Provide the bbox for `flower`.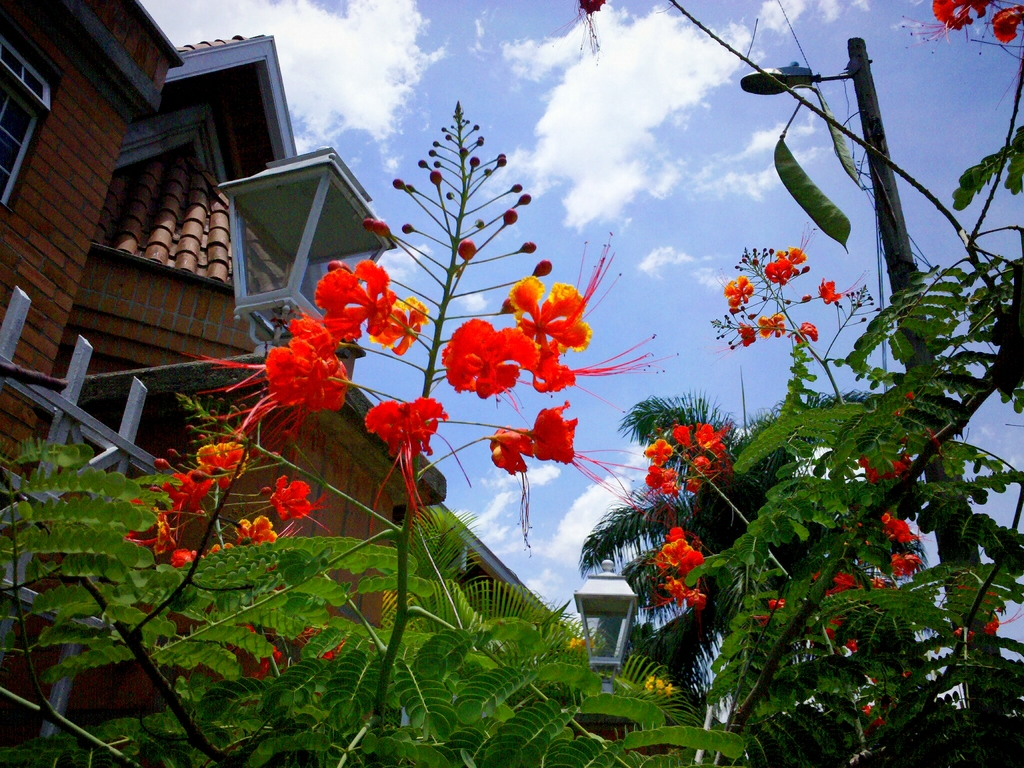
(356,394,456,529).
